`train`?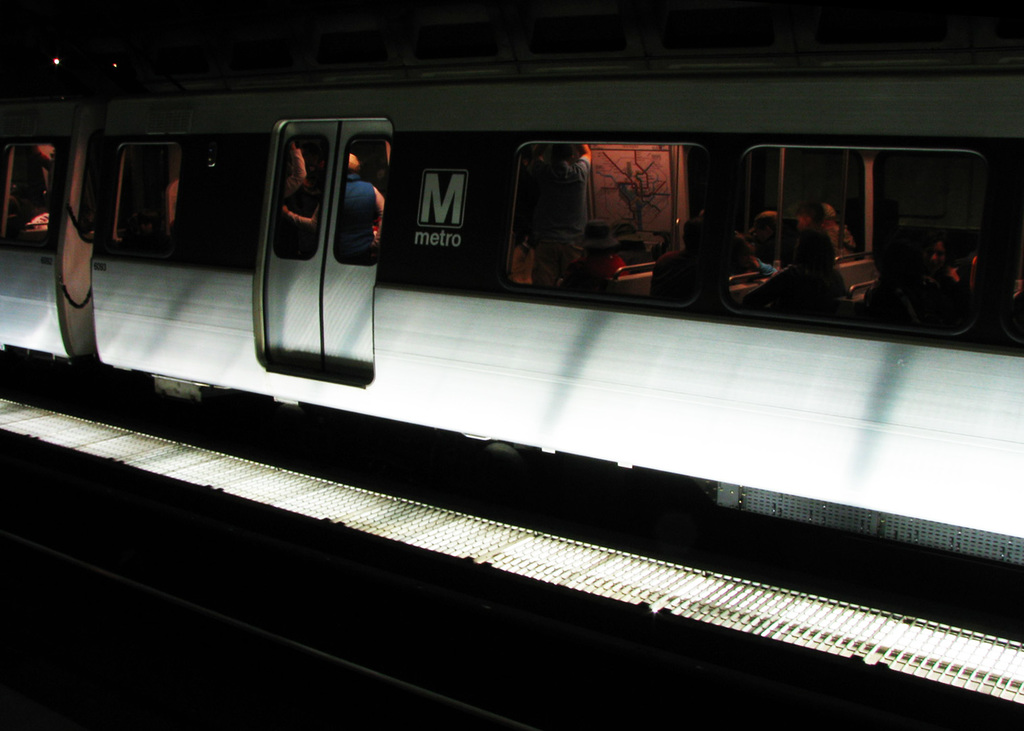
bbox=(0, 47, 1023, 564)
